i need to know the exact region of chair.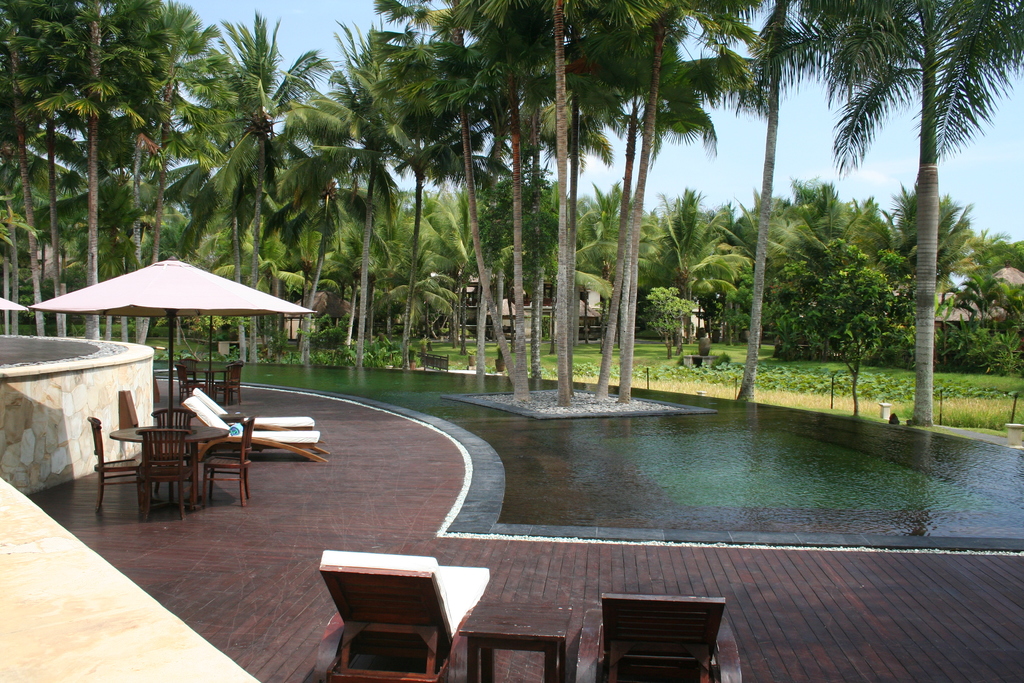
Region: [206,418,252,506].
